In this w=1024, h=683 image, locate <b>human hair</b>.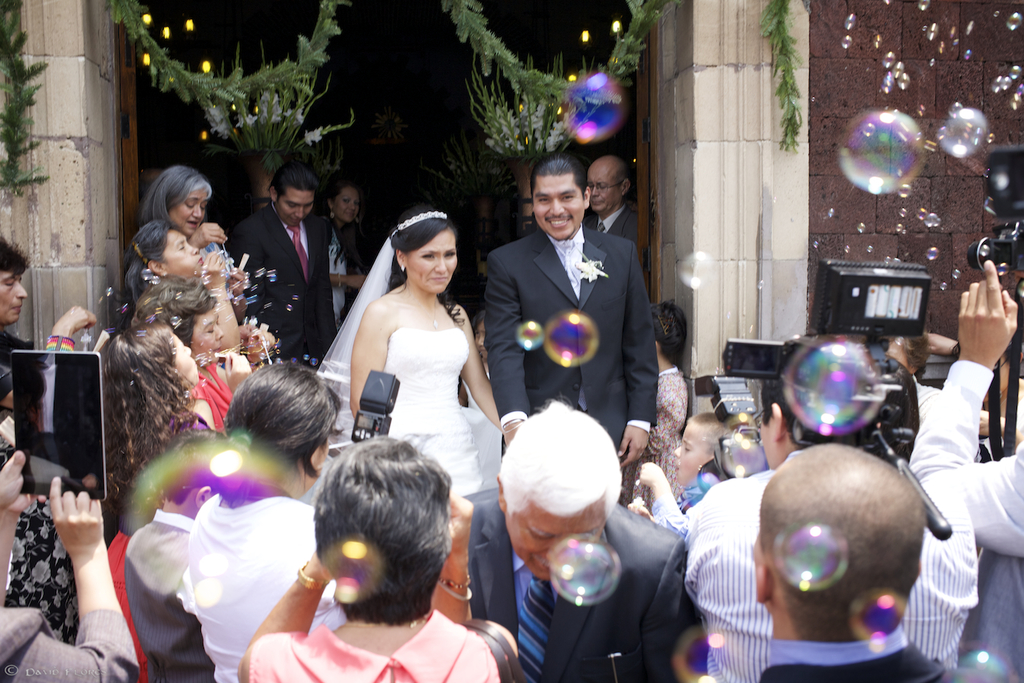
Bounding box: <region>757, 445, 928, 642</region>.
